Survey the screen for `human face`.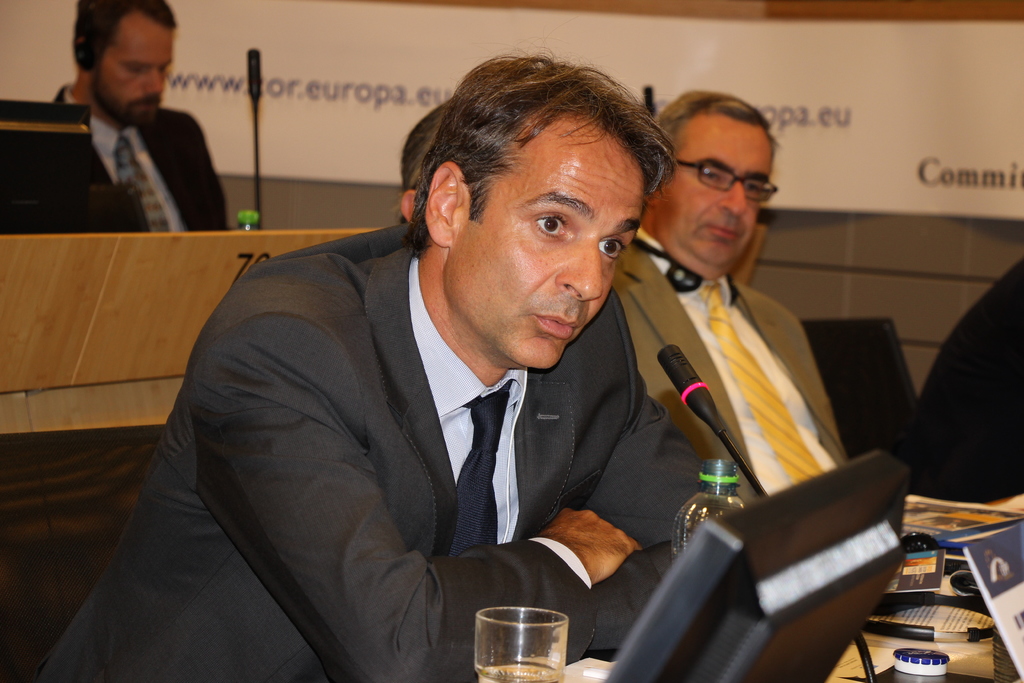
Survey found: bbox(438, 110, 649, 368).
